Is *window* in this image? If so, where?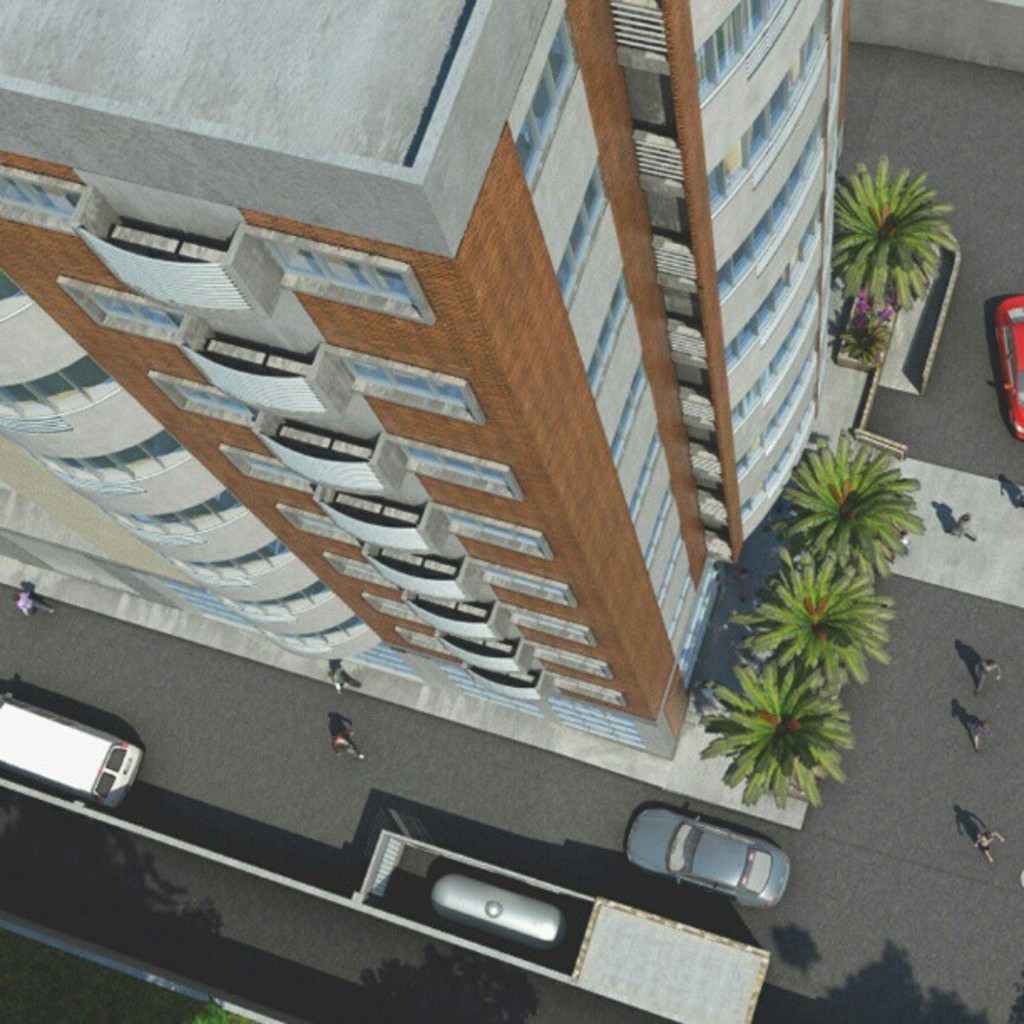
Yes, at bbox(60, 276, 181, 346).
